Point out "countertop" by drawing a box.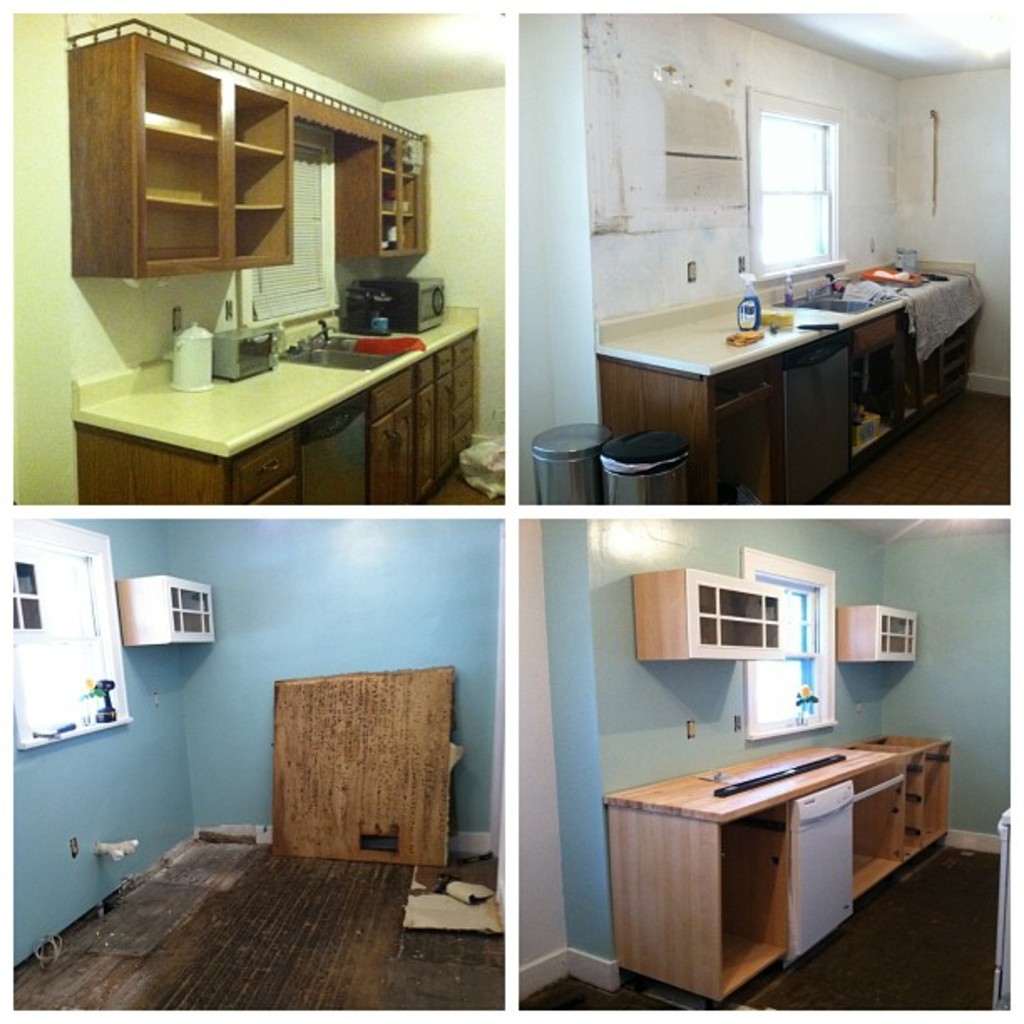
[x1=64, y1=296, x2=482, y2=514].
